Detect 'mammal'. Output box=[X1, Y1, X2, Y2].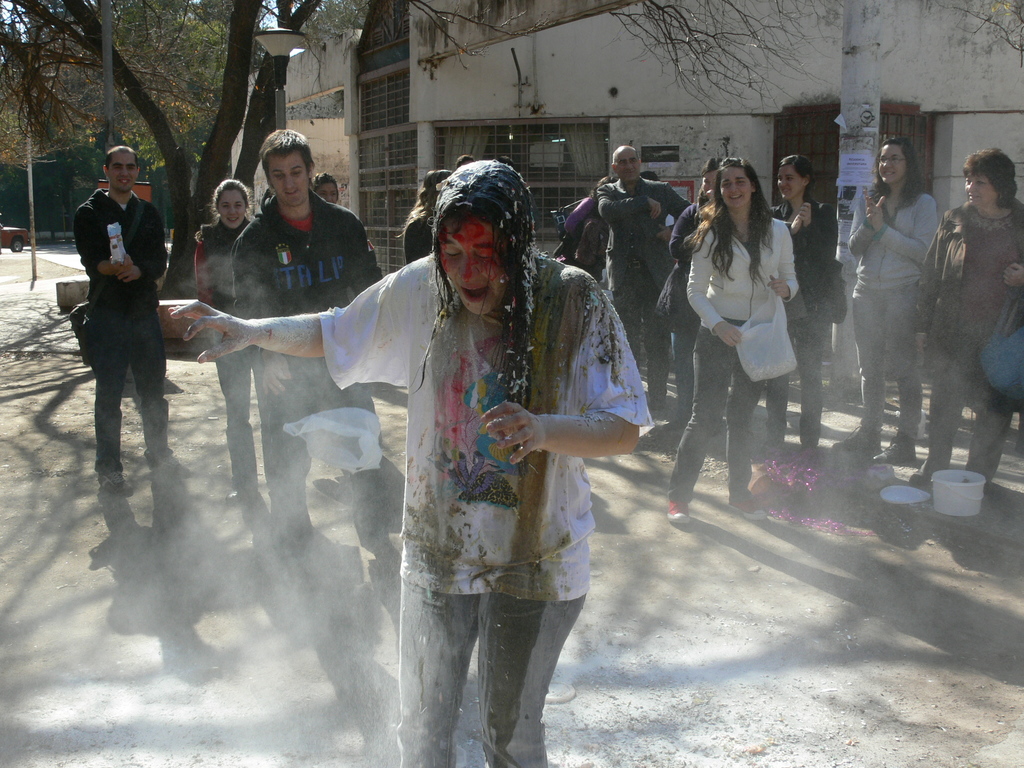
box=[765, 156, 837, 449].
